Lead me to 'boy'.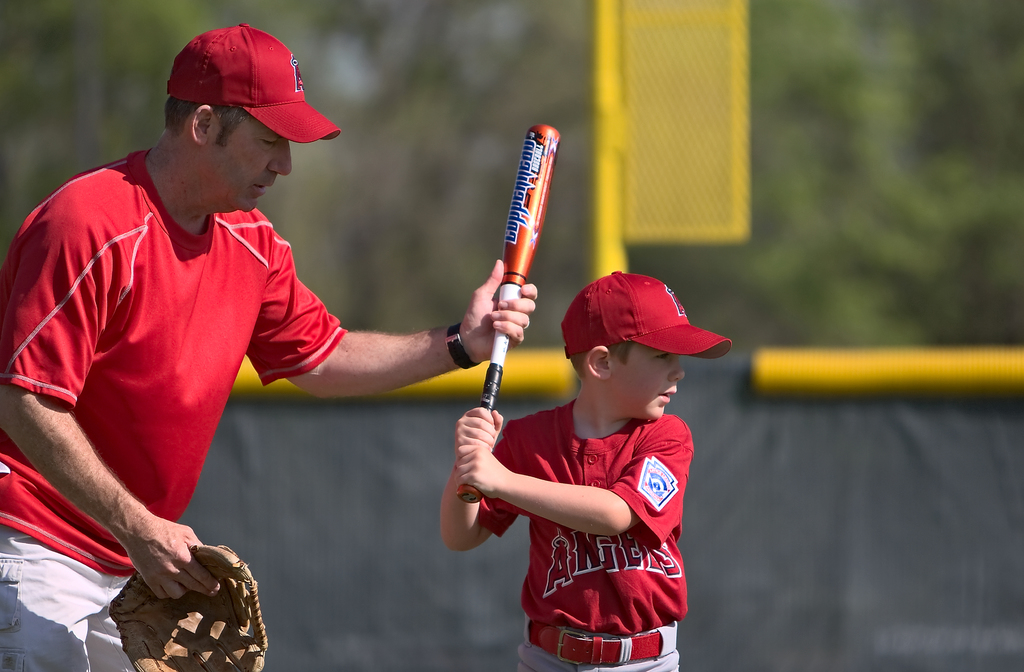
Lead to box(464, 246, 731, 657).
